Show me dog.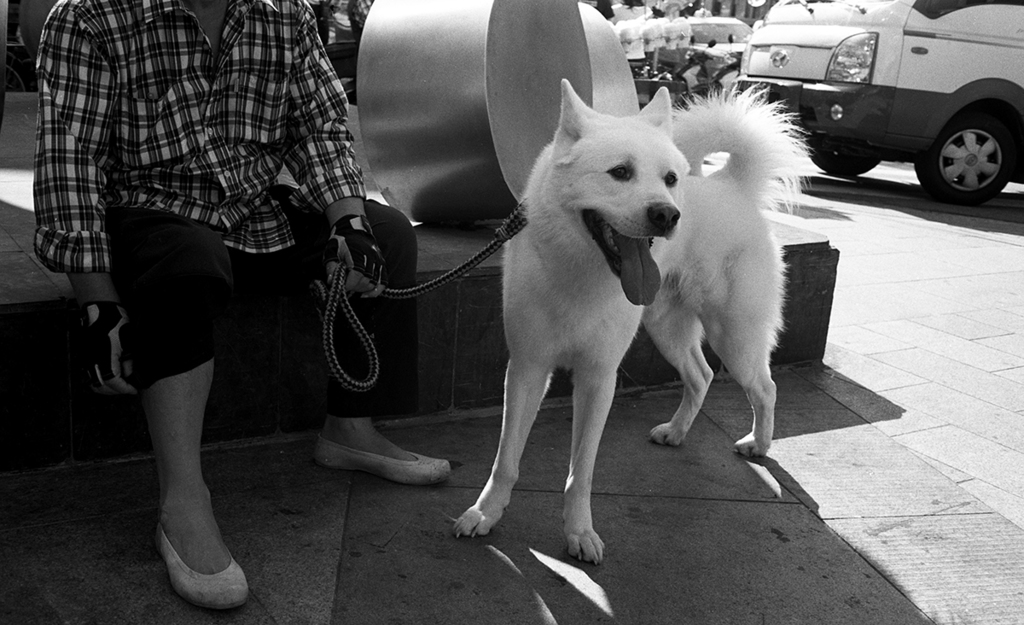
dog is here: <region>448, 74, 812, 566</region>.
